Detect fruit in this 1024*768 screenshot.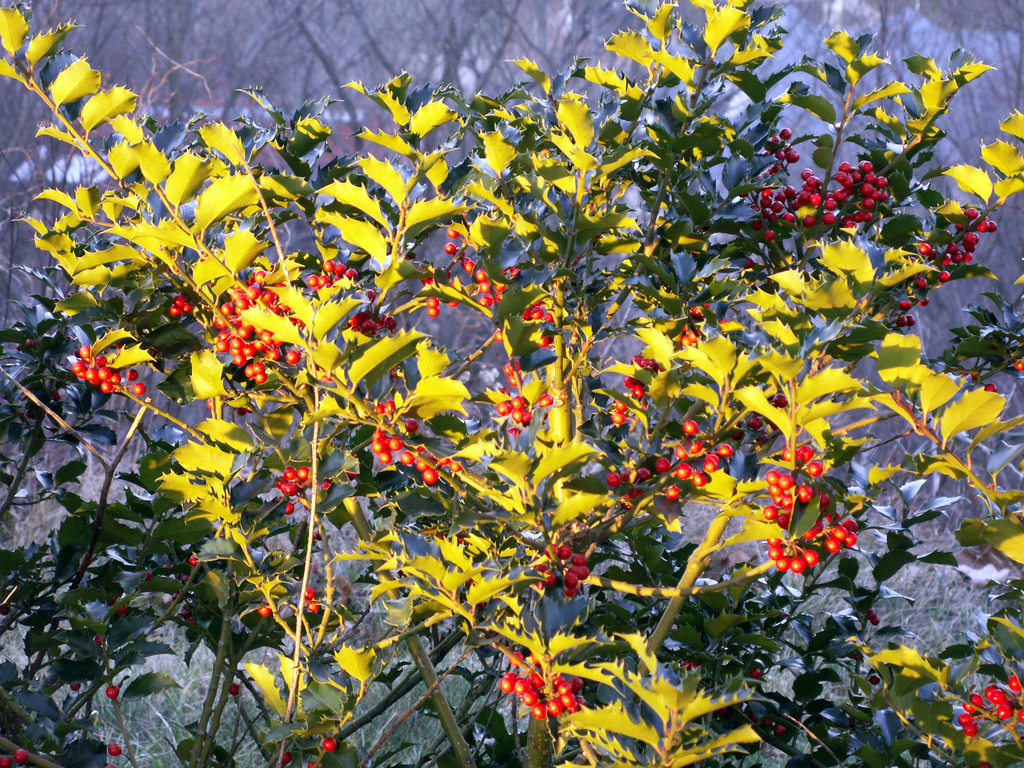
Detection: x1=614, y1=399, x2=630, y2=415.
